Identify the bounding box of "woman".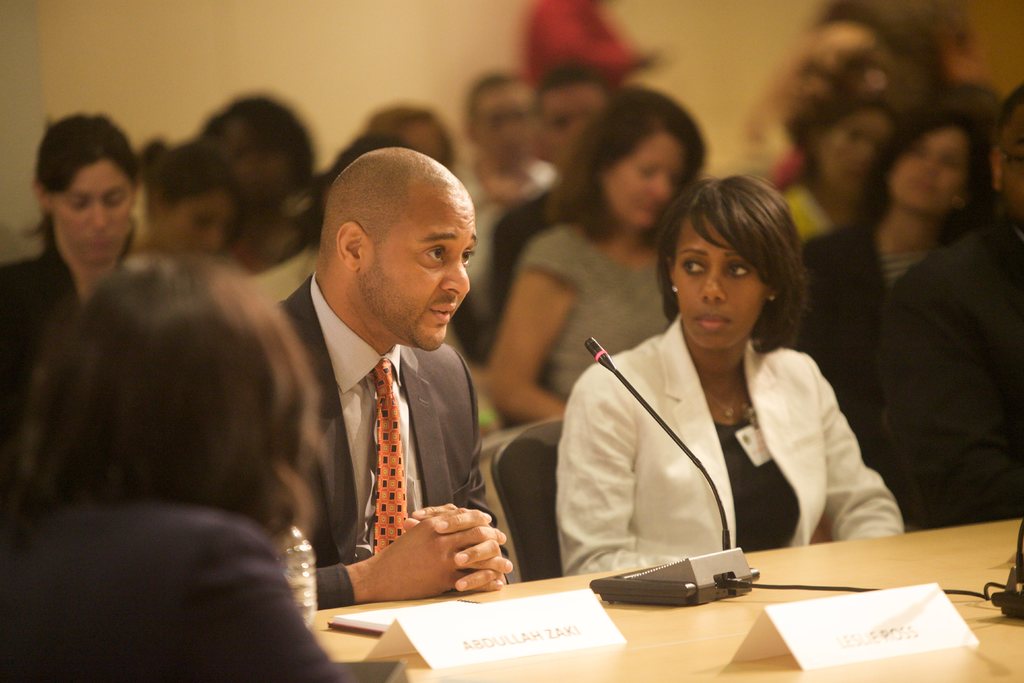
529,177,875,612.
